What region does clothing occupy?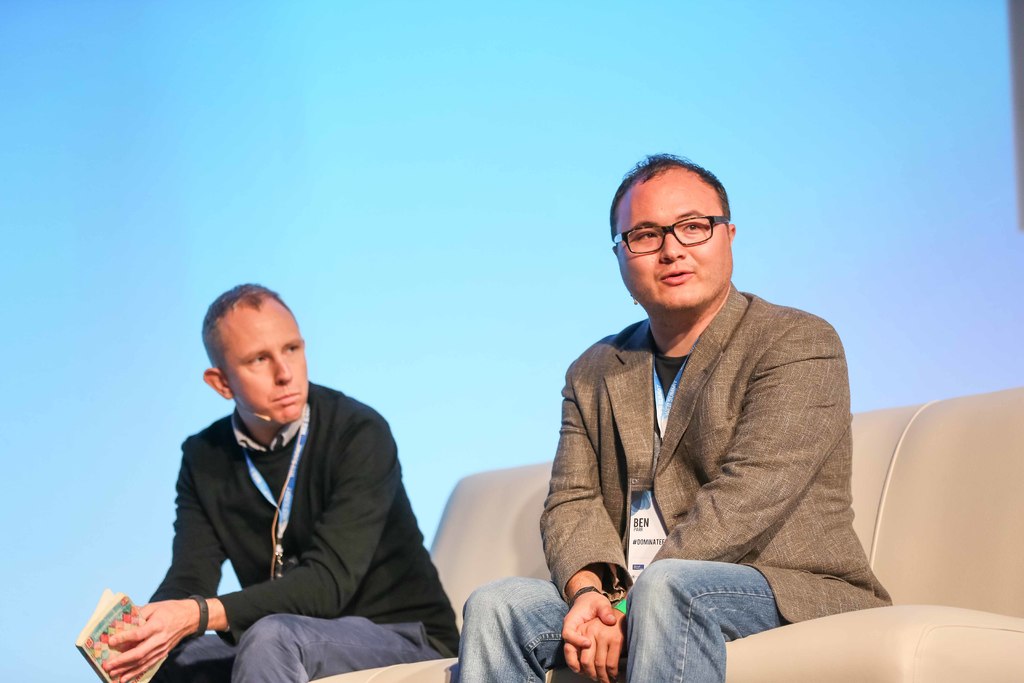
box=[121, 378, 466, 682].
